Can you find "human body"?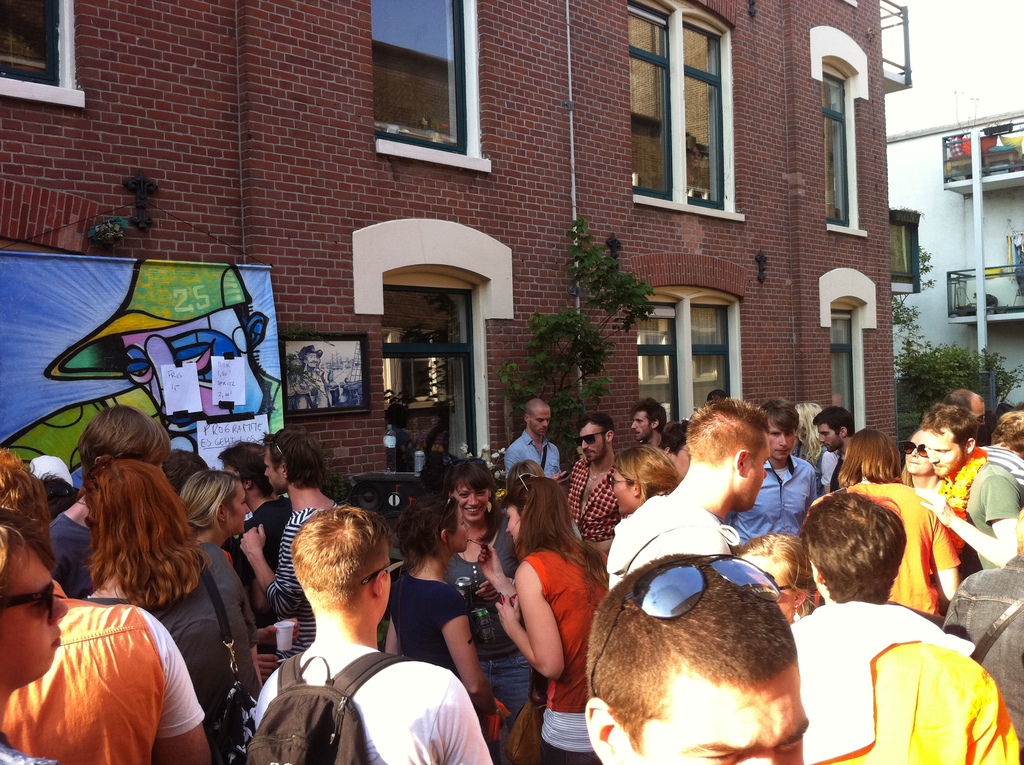
Yes, bounding box: x1=495, y1=471, x2=599, y2=743.
